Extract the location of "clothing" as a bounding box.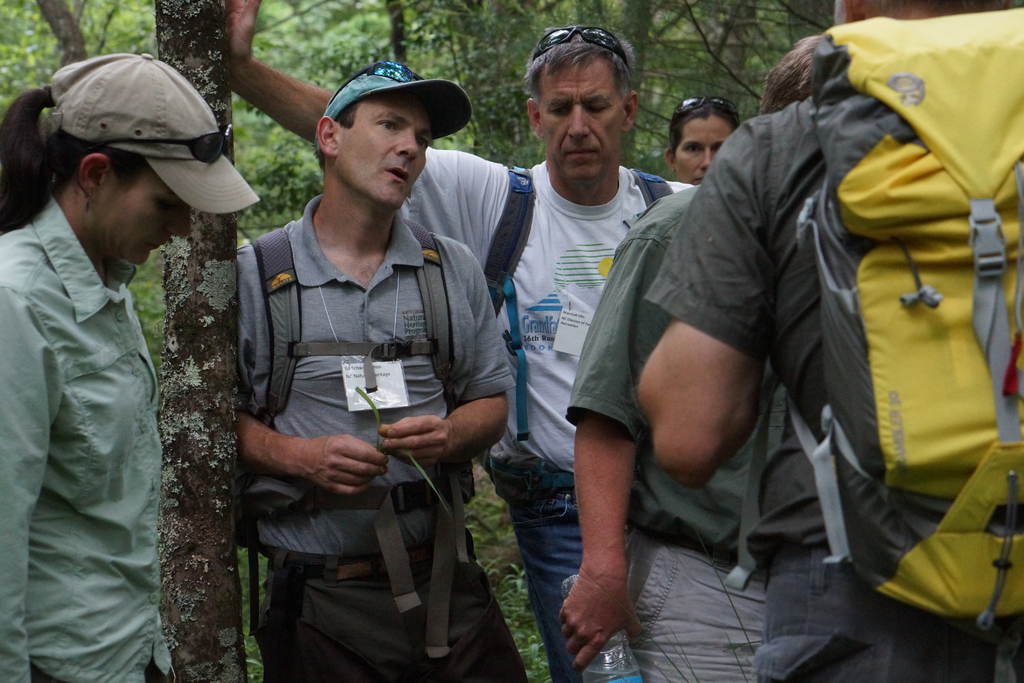
(left=563, top=164, right=764, bottom=675).
